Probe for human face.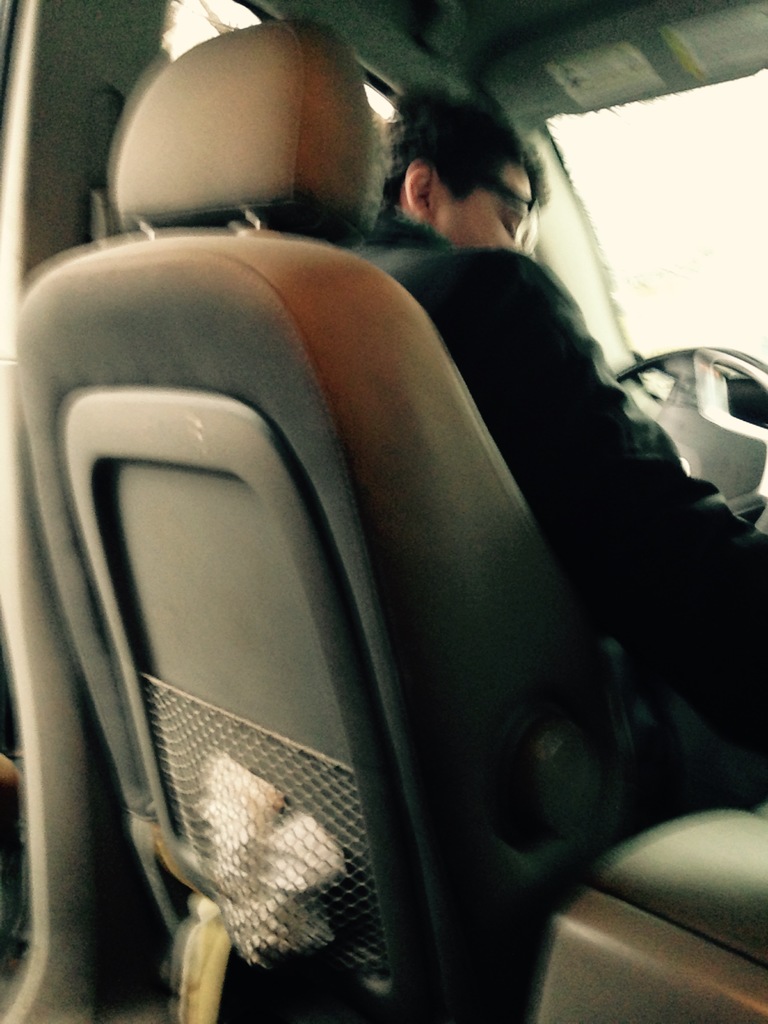
Probe result: Rect(439, 129, 551, 264).
